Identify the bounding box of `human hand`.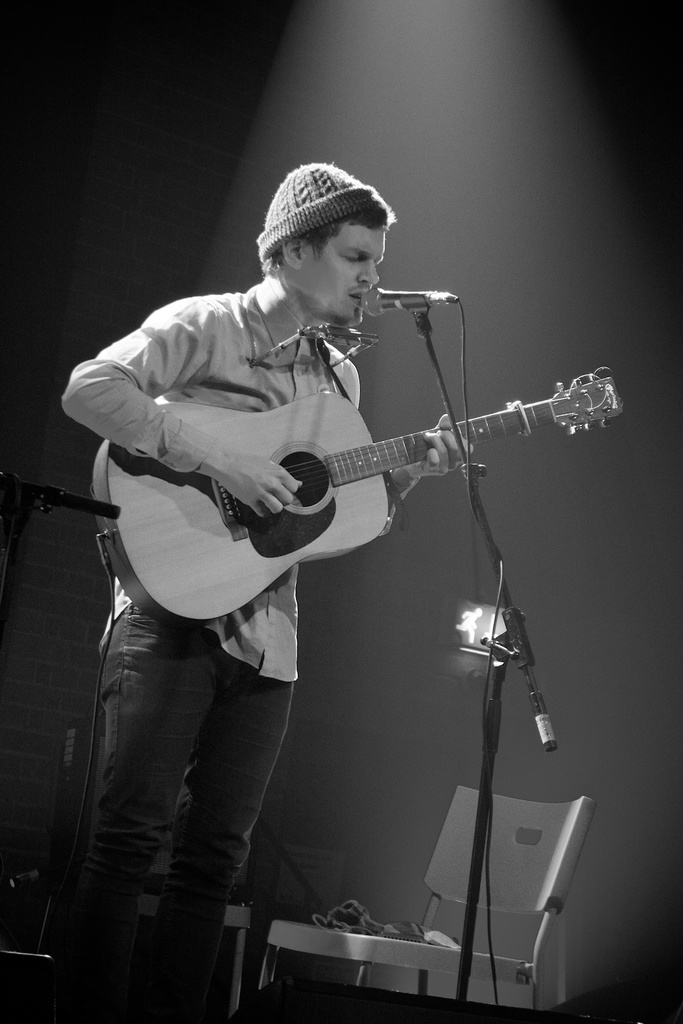
<box>215,444,299,517</box>.
